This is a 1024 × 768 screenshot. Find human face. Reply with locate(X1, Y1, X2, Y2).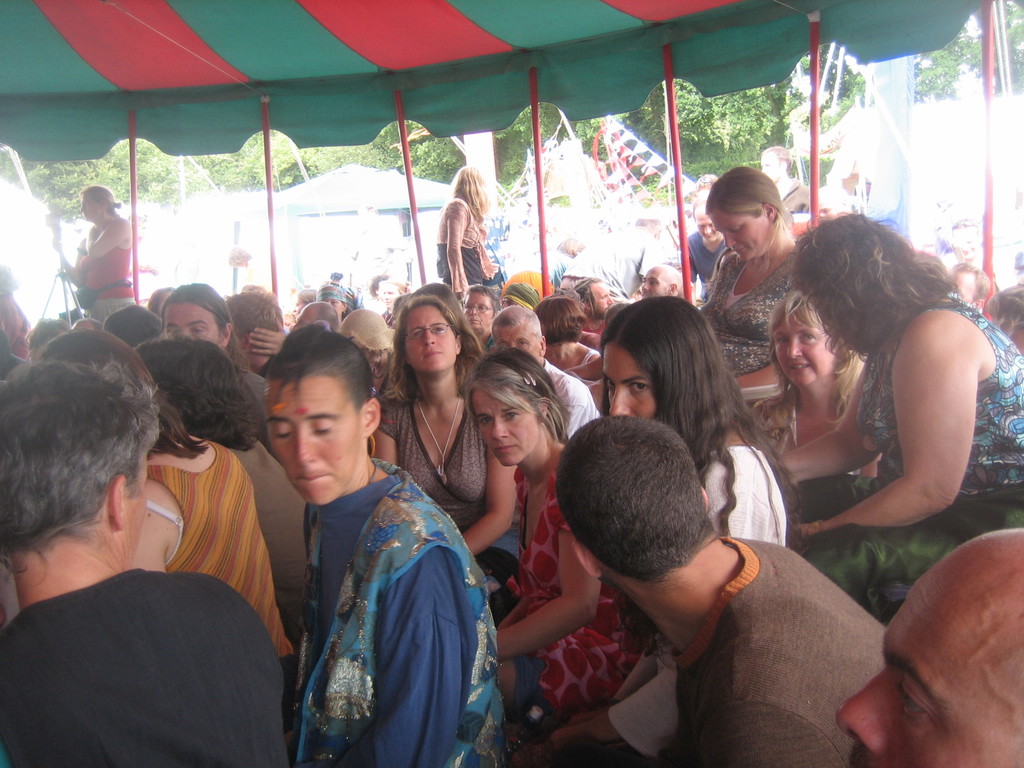
locate(467, 291, 493, 331).
